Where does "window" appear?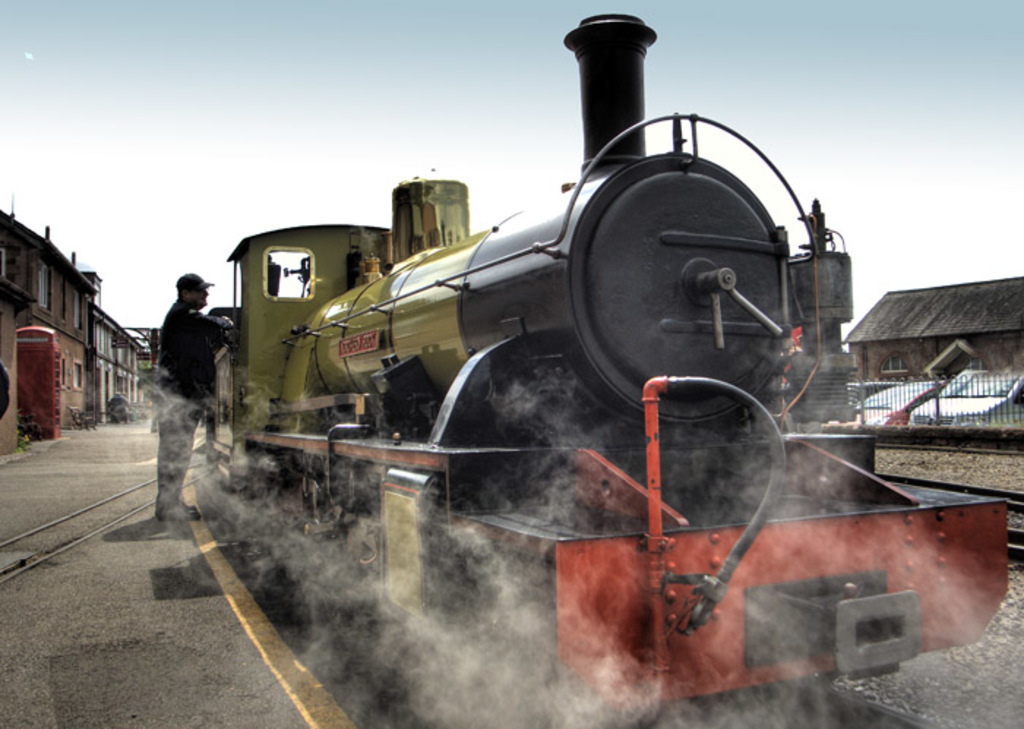
Appears at bbox=[61, 280, 70, 325].
